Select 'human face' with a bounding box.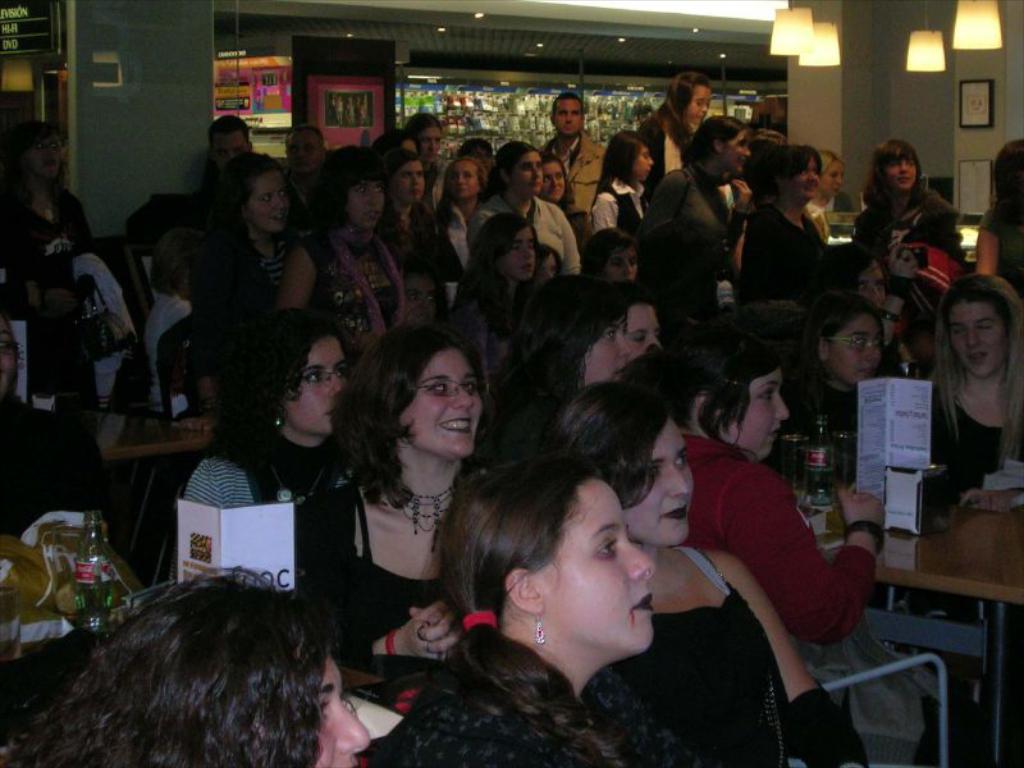
<bbox>393, 159, 424, 202</bbox>.
